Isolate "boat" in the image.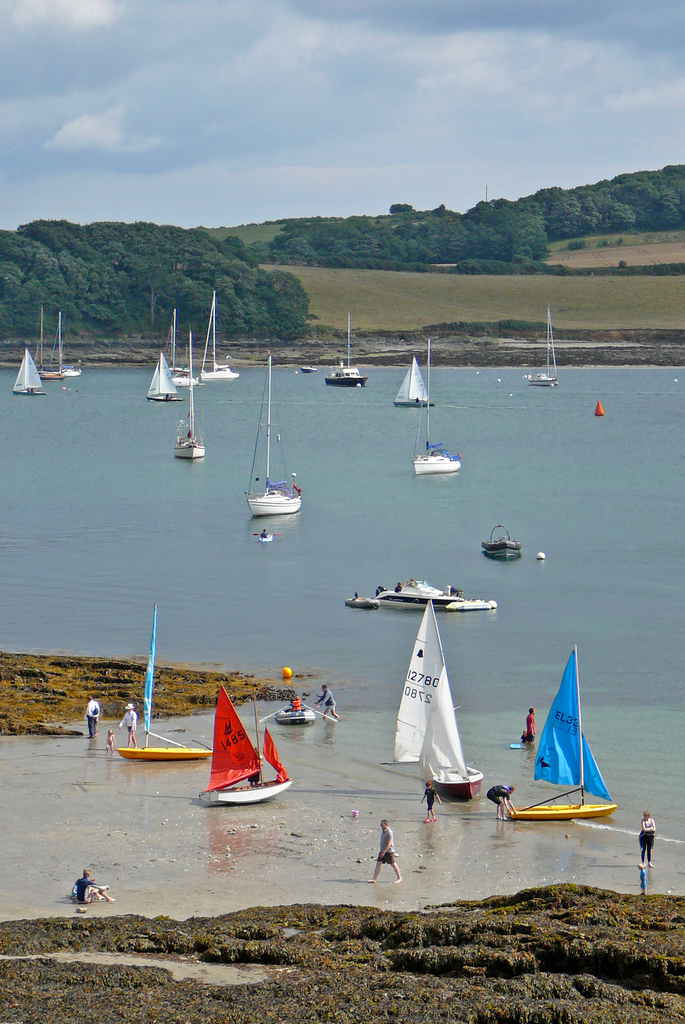
Isolated region: 176, 328, 209, 458.
